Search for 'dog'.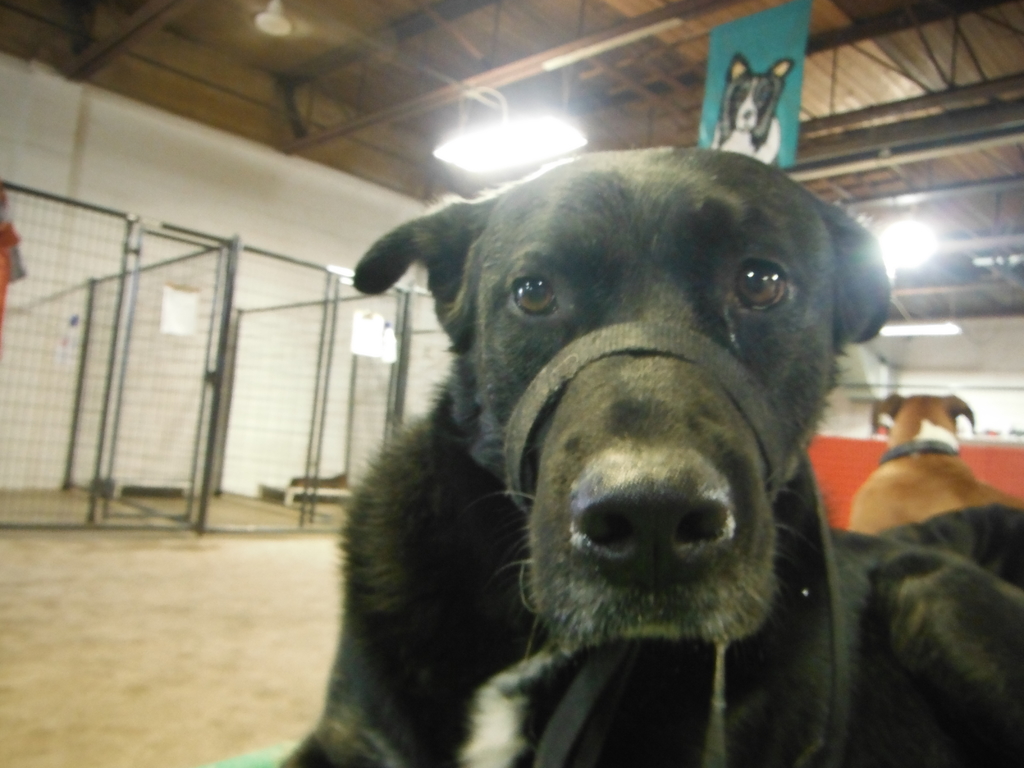
Found at [276, 147, 1023, 767].
